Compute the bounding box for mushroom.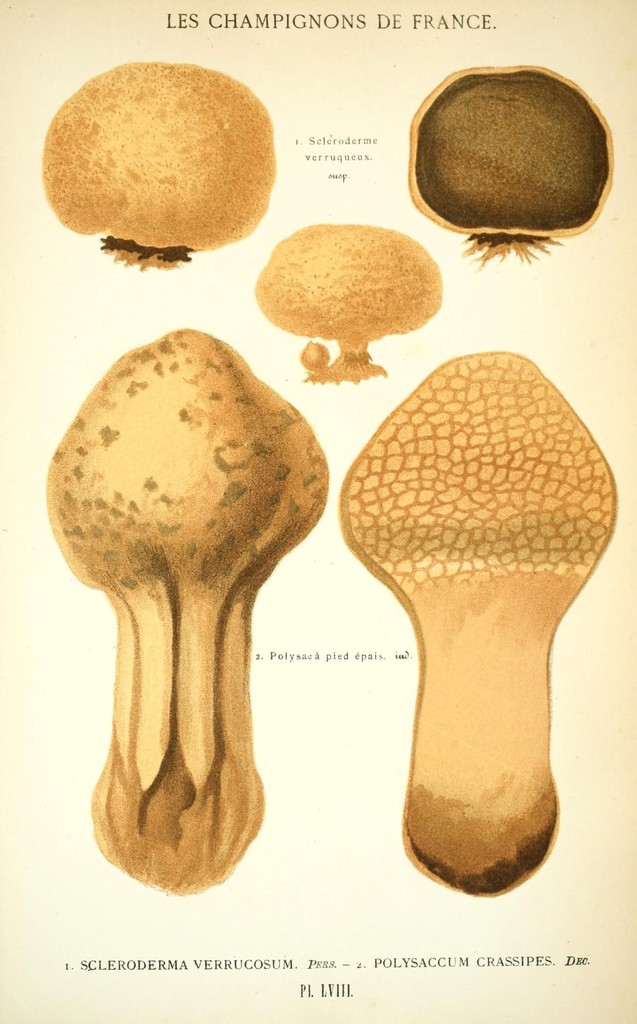
detection(257, 223, 444, 383).
